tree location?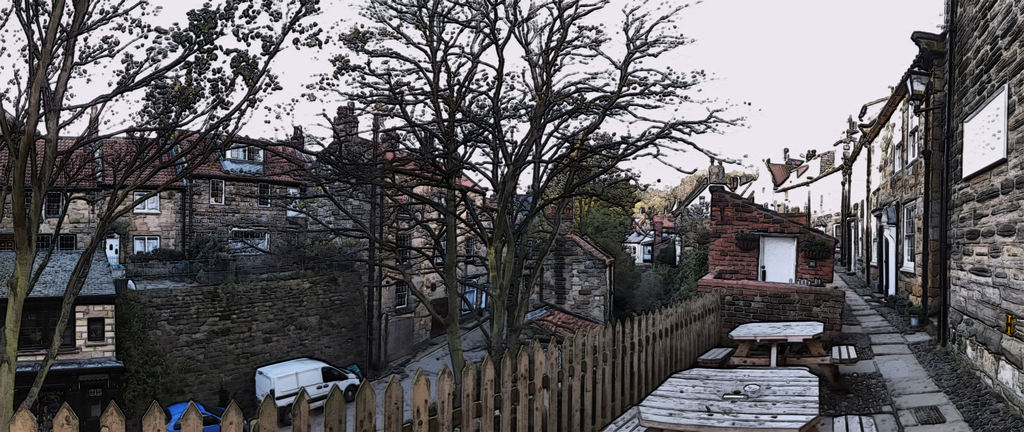
x1=304, y1=0, x2=750, y2=381
